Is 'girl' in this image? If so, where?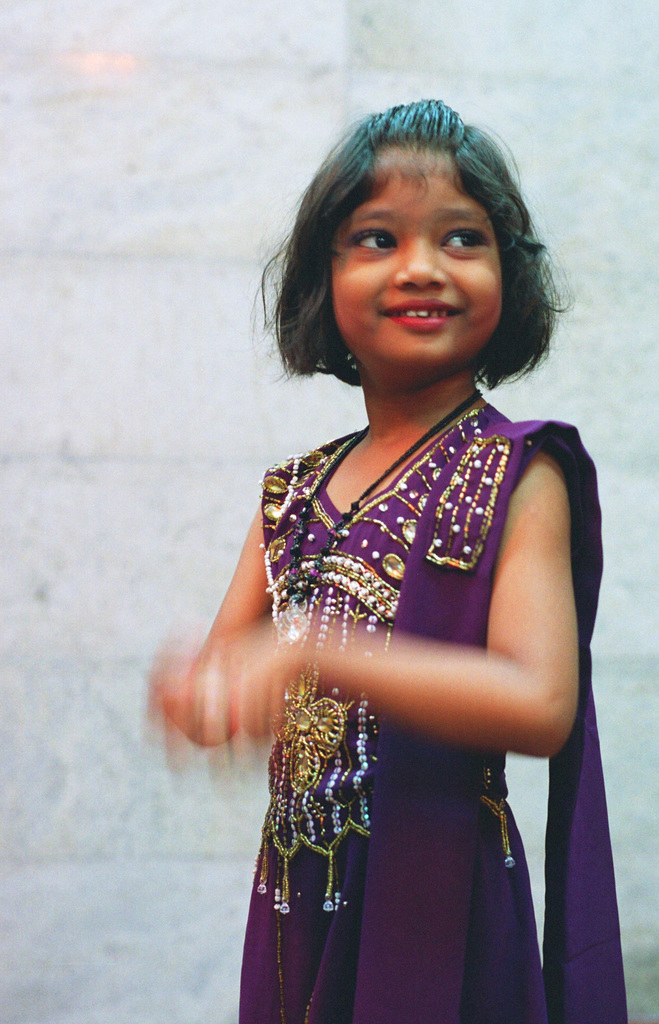
Yes, at left=149, top=93, right=633, bottom=1023.
